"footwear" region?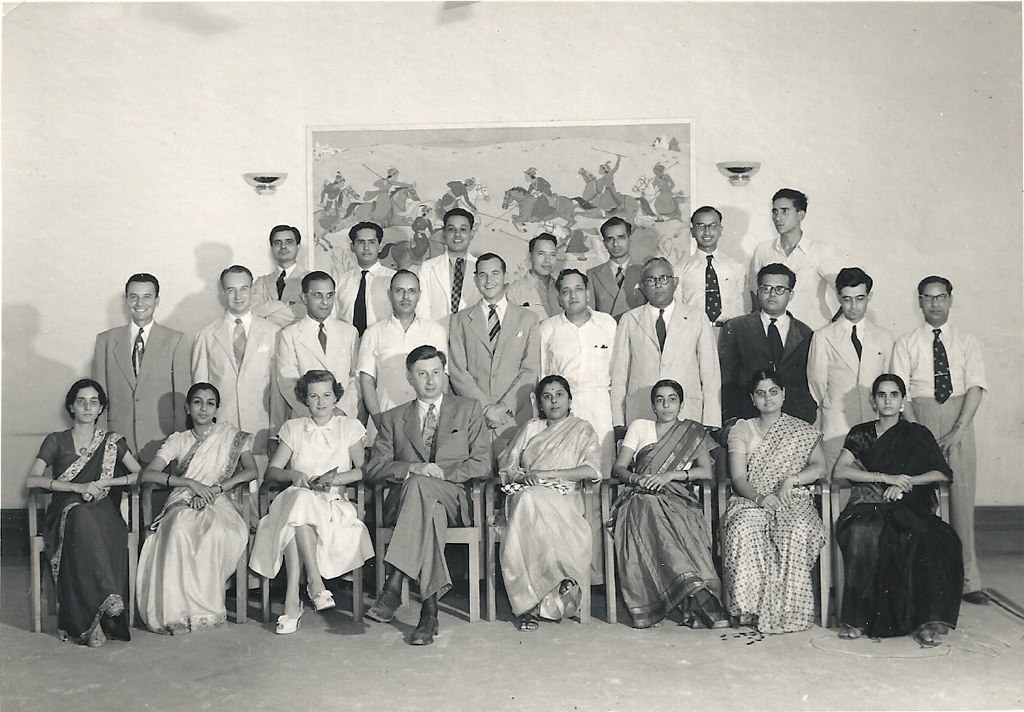
bbox=[557, 578, 576, 596]
